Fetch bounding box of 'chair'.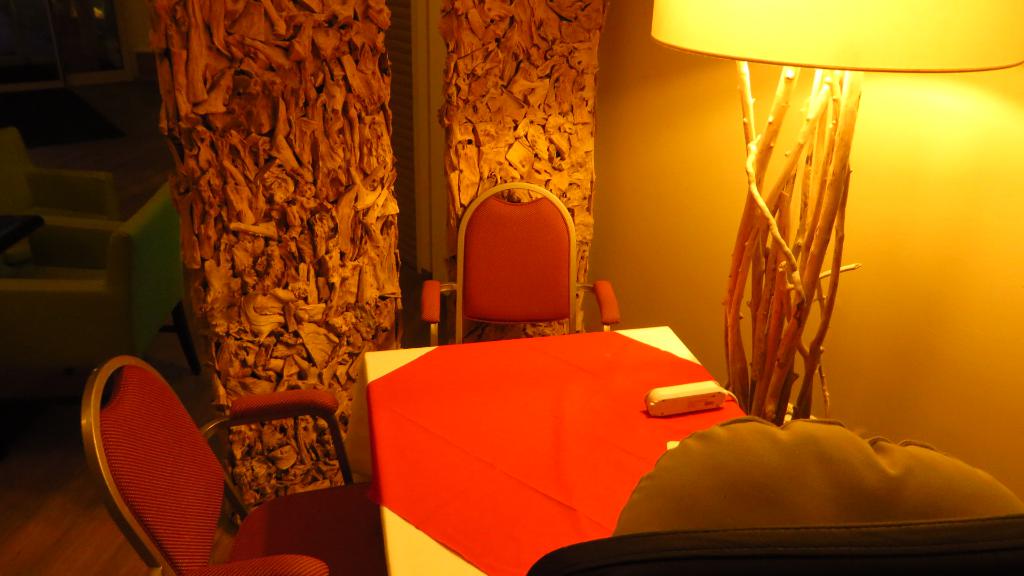
Bbox: box=[0, 182, 204, 388].
